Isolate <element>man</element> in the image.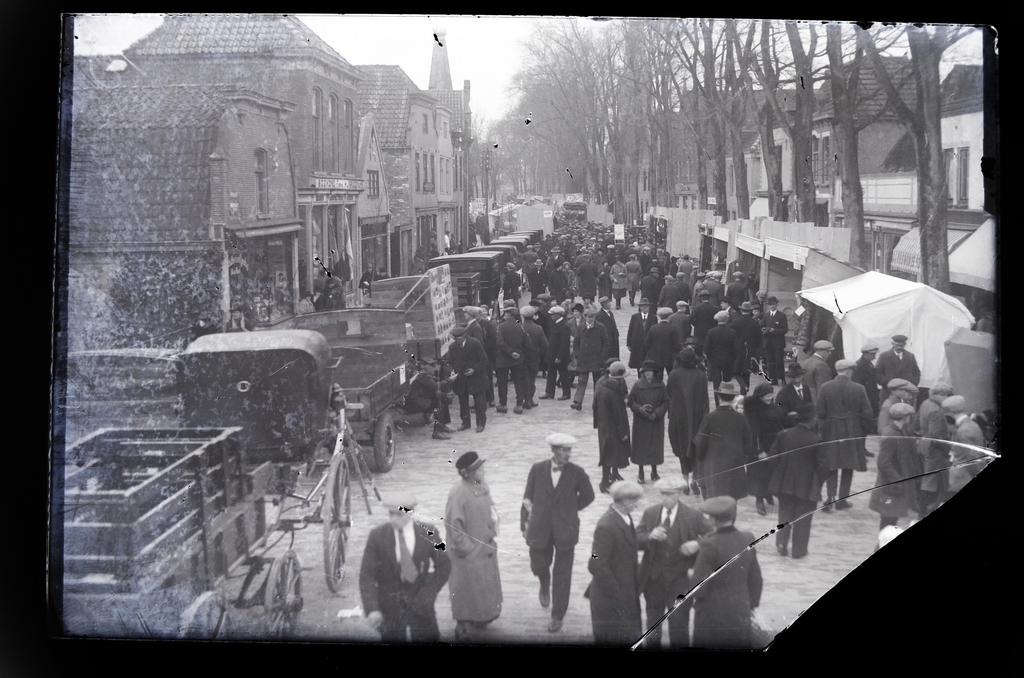
Isolated region: <box>372,264,394,280</box>.
